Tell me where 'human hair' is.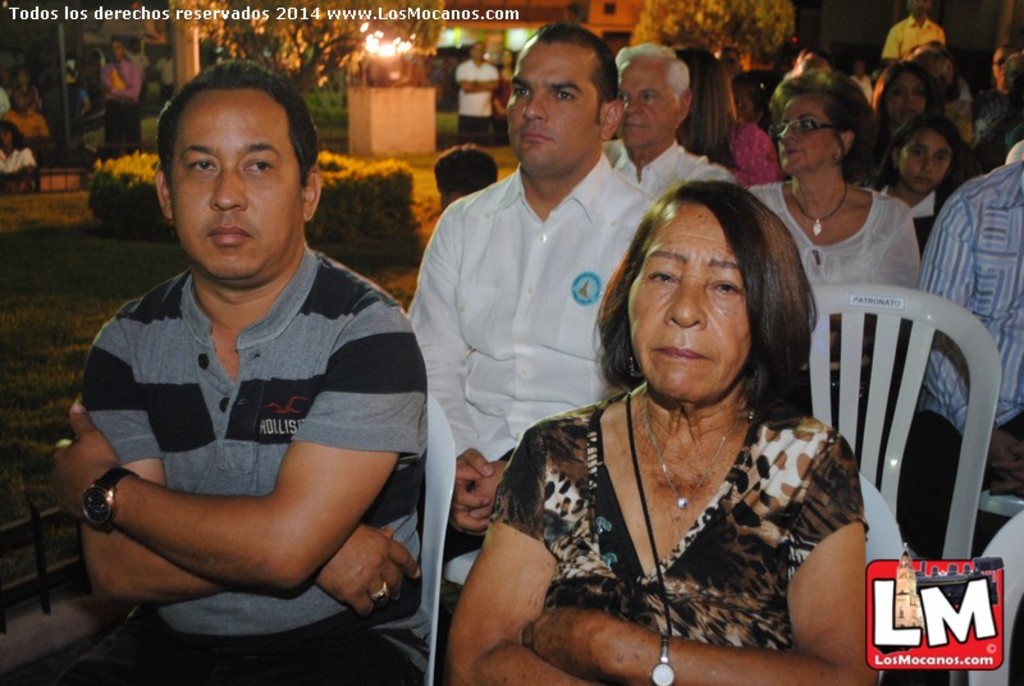
'human hair' is at x1=608, y1=179, x2=805, y2=404.
